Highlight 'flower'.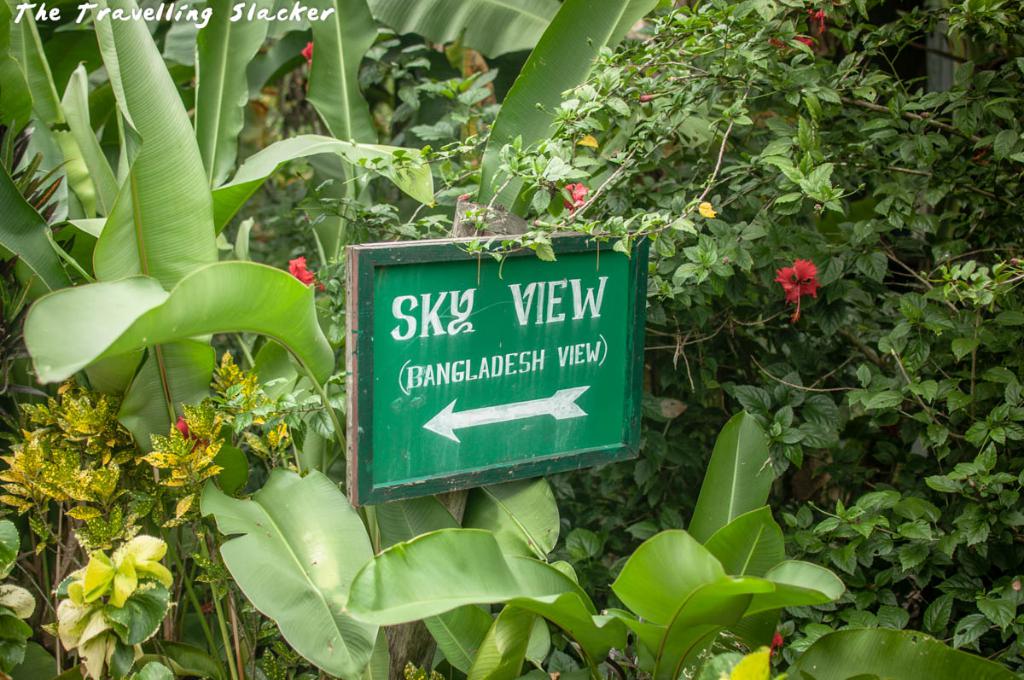
Highlighted region: rect(771, 35, 817, 47).
